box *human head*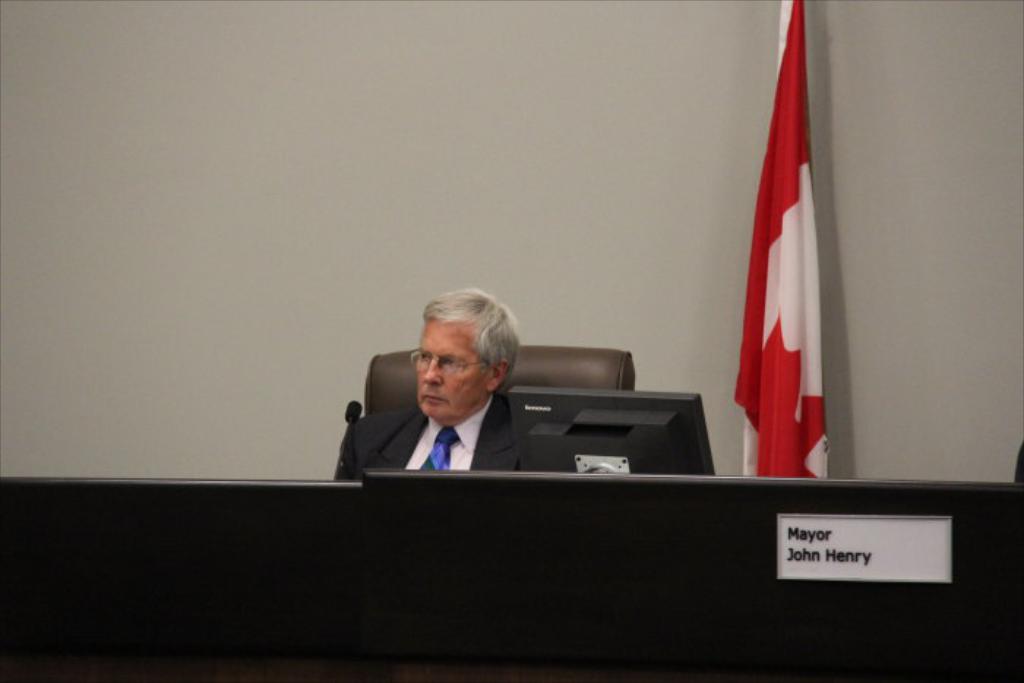
x1=398 y1=285 x2=519 y2=421
